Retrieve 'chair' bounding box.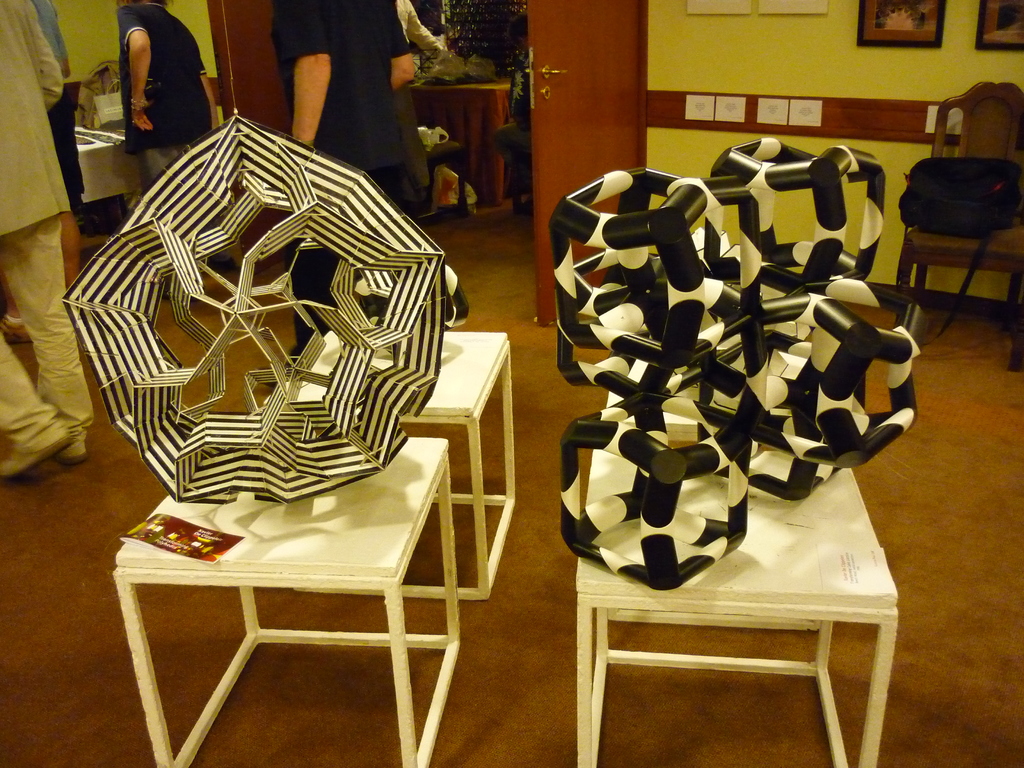
Bounding box: <bbox>904, 109, 1016, 331</bbox>.
